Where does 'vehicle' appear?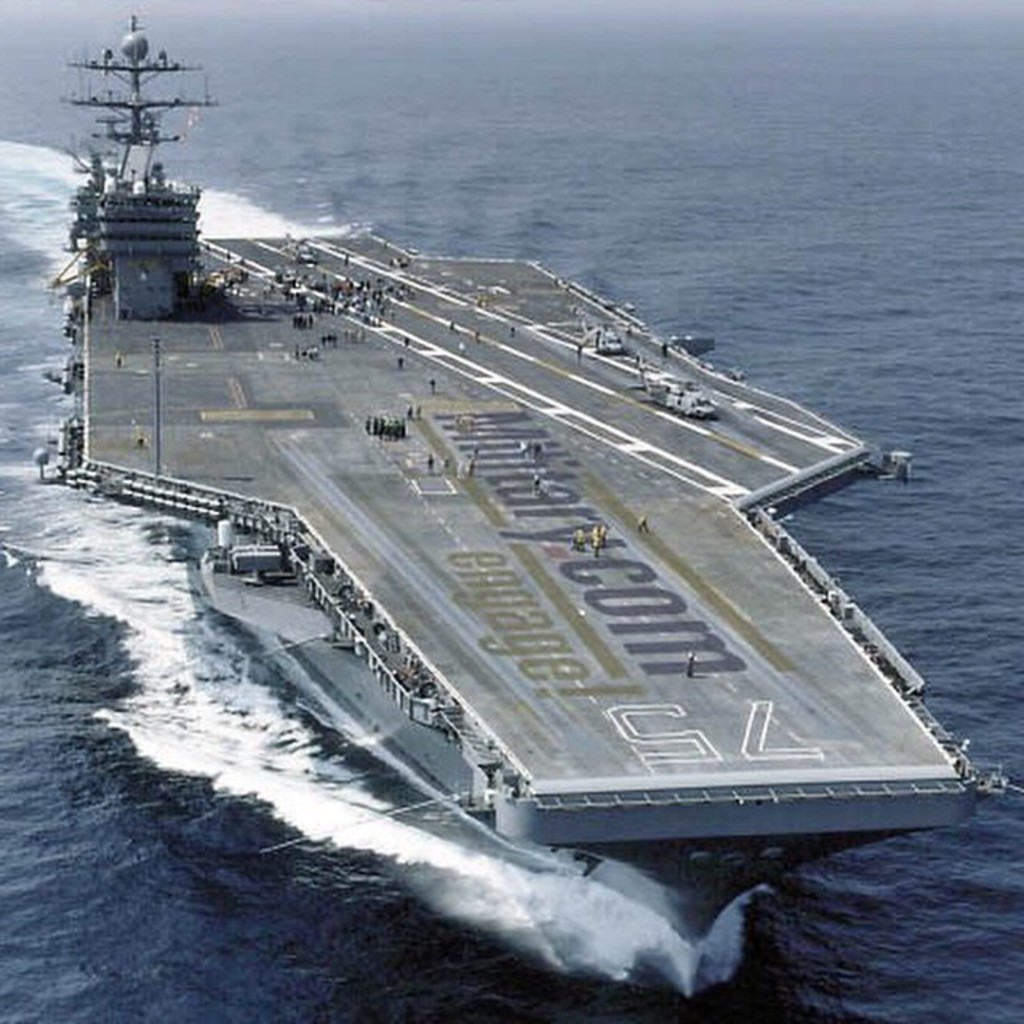
Appears at crop(290, 248, 320, 262).
